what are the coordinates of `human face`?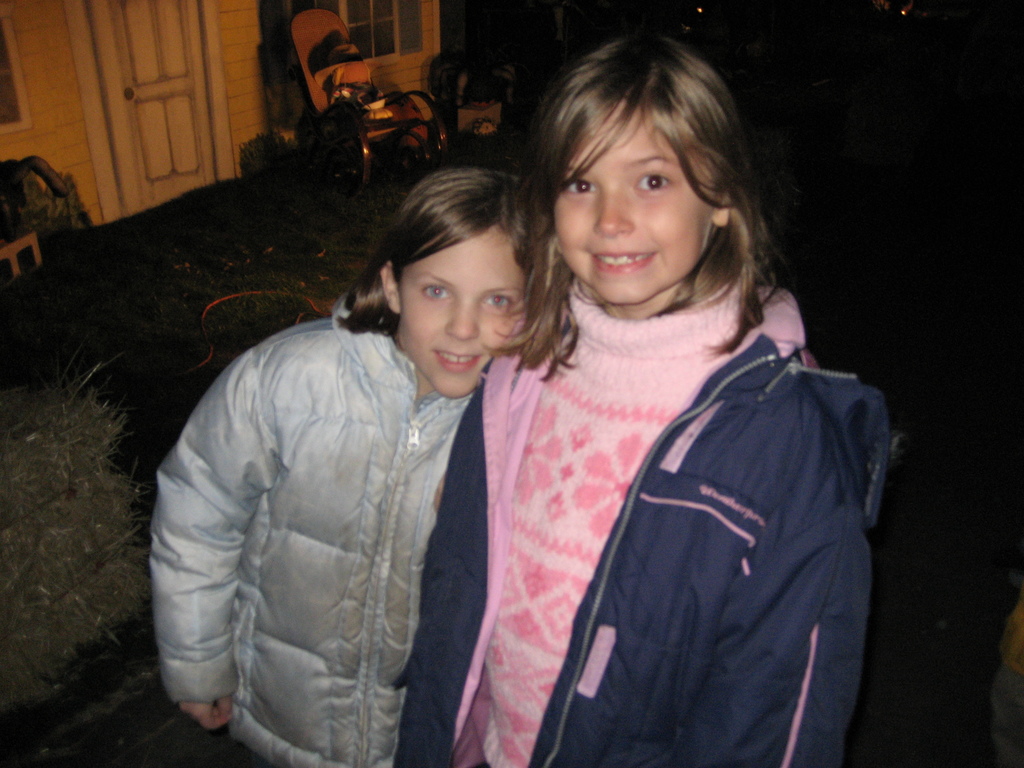
bbox=(402, 230, 526, 399).
